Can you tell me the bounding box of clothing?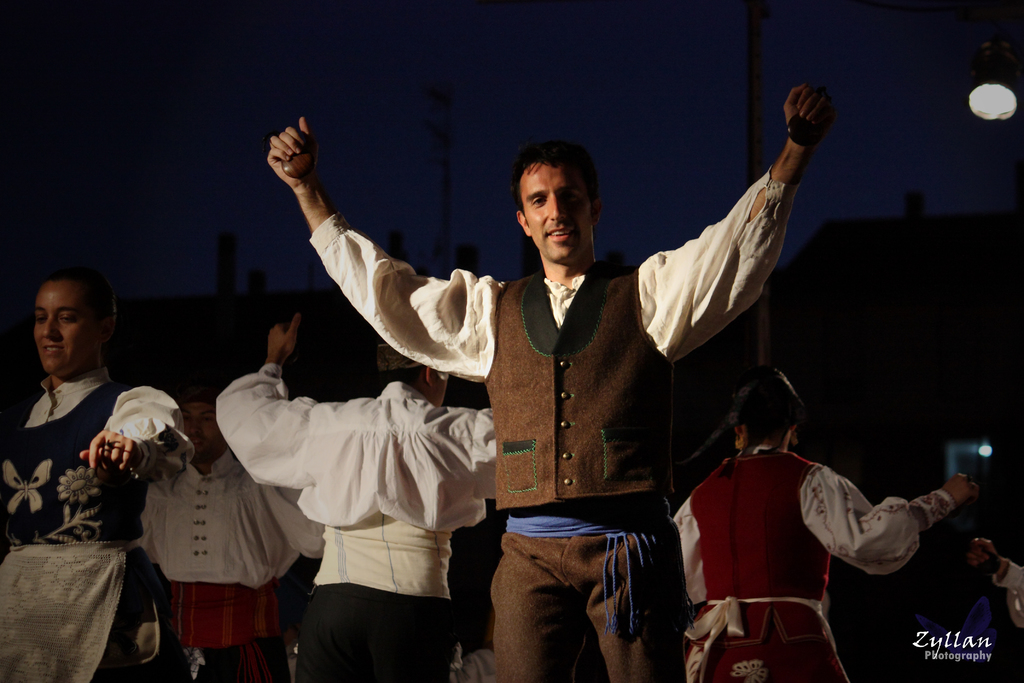
box=[670, 445, 968, 682].
